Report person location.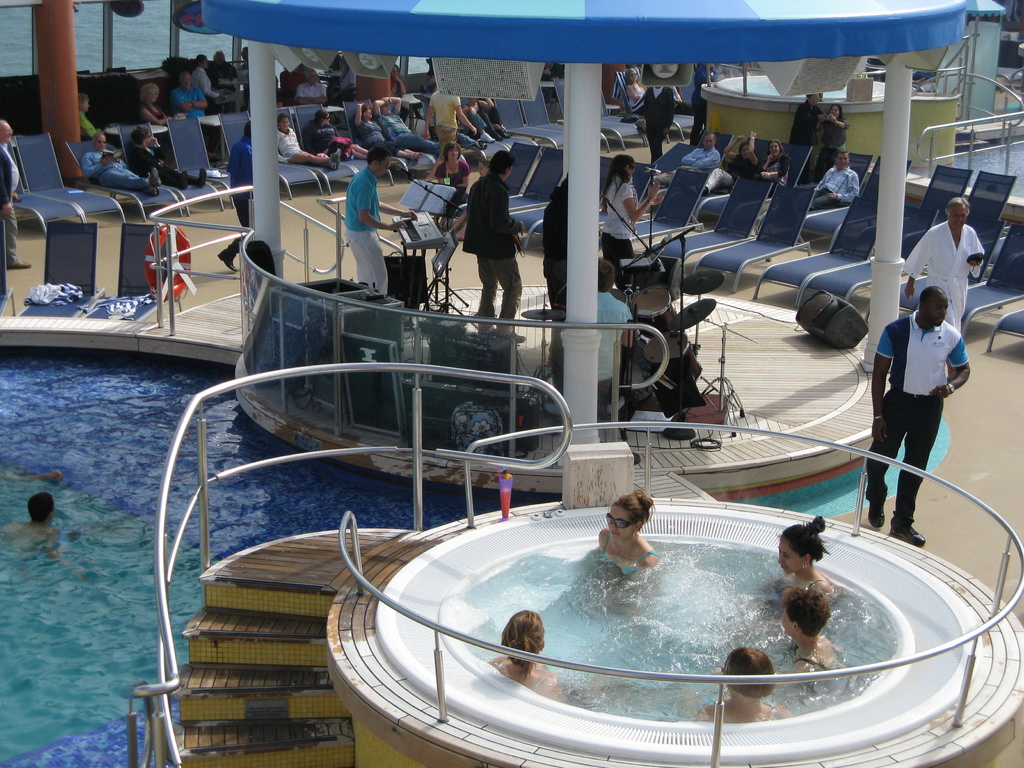
Report: box(166, 69, 214, 118).
